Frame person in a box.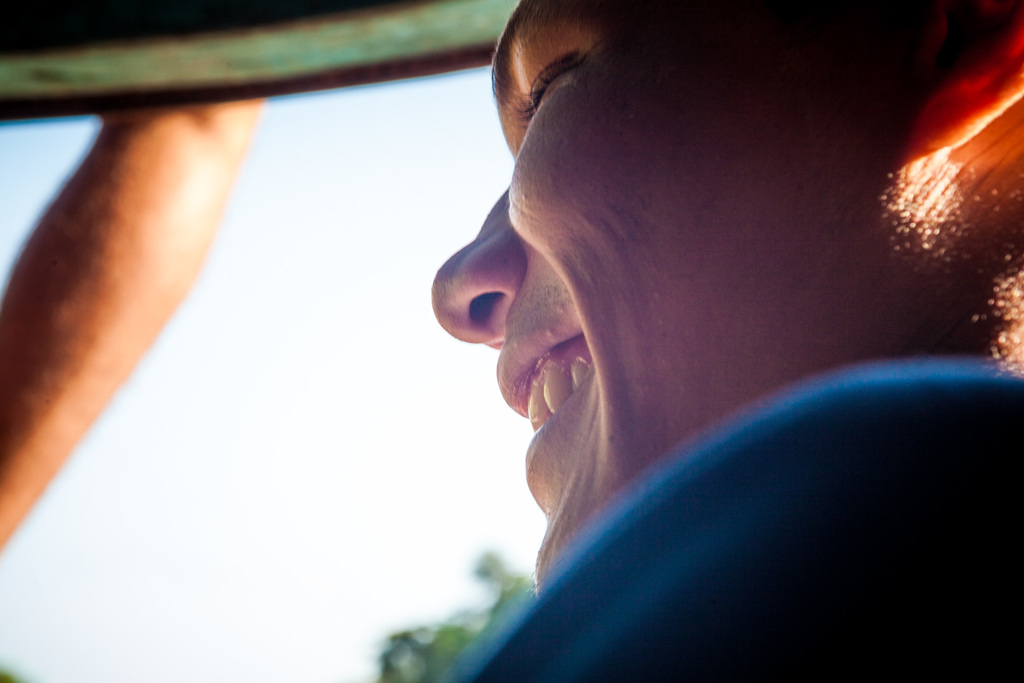
(308,7,970,675).
